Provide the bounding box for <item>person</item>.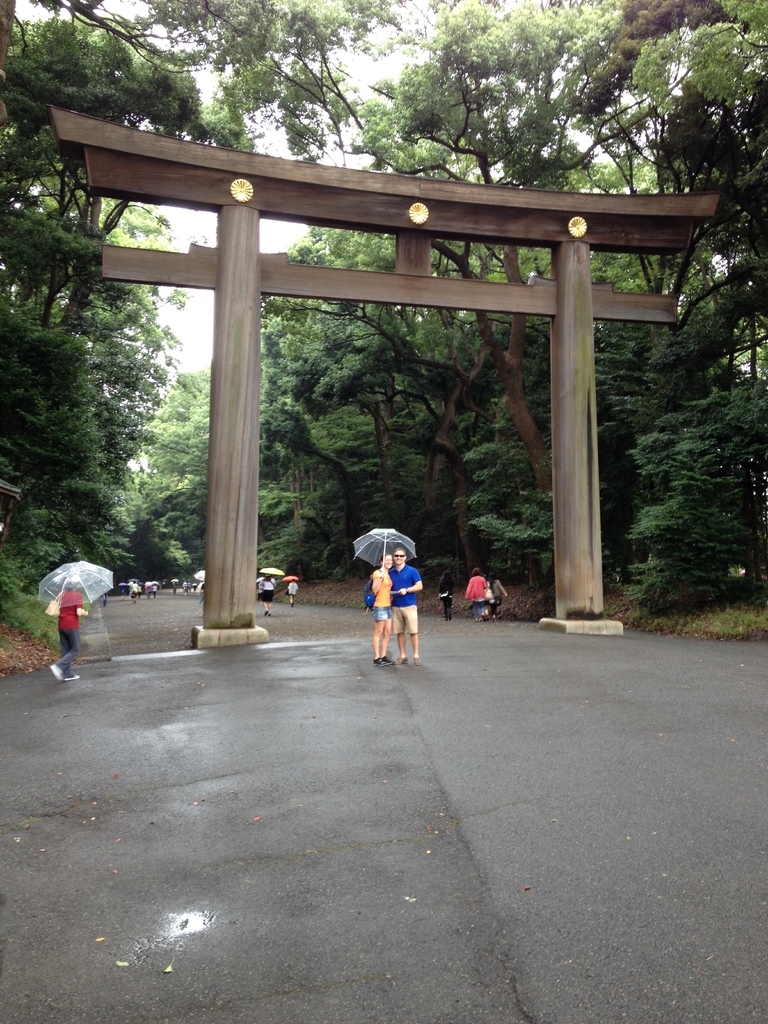
{"left": 132, "top": 579, "right": 139, "bottom": 602}.
